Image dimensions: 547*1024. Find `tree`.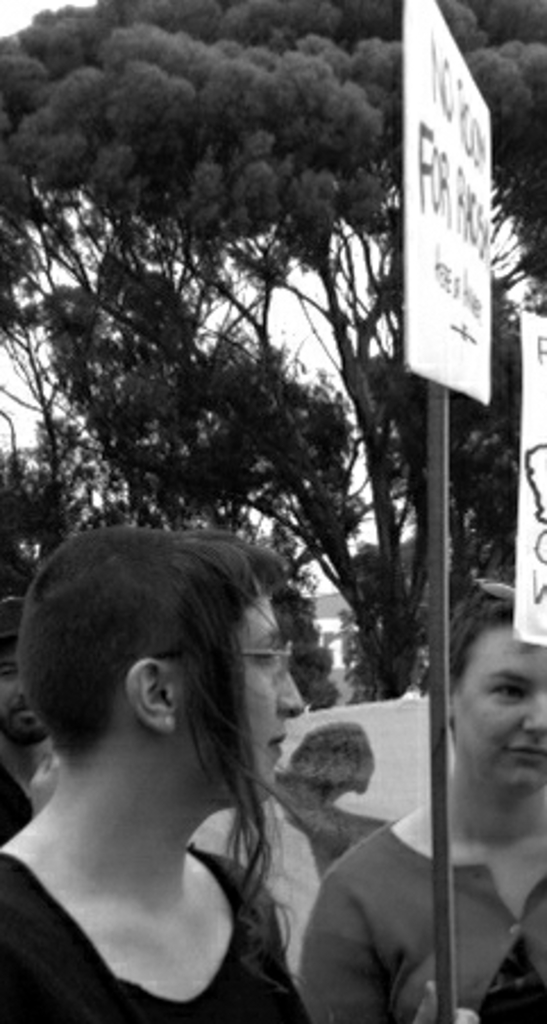
(0, 0, 545, 722).
